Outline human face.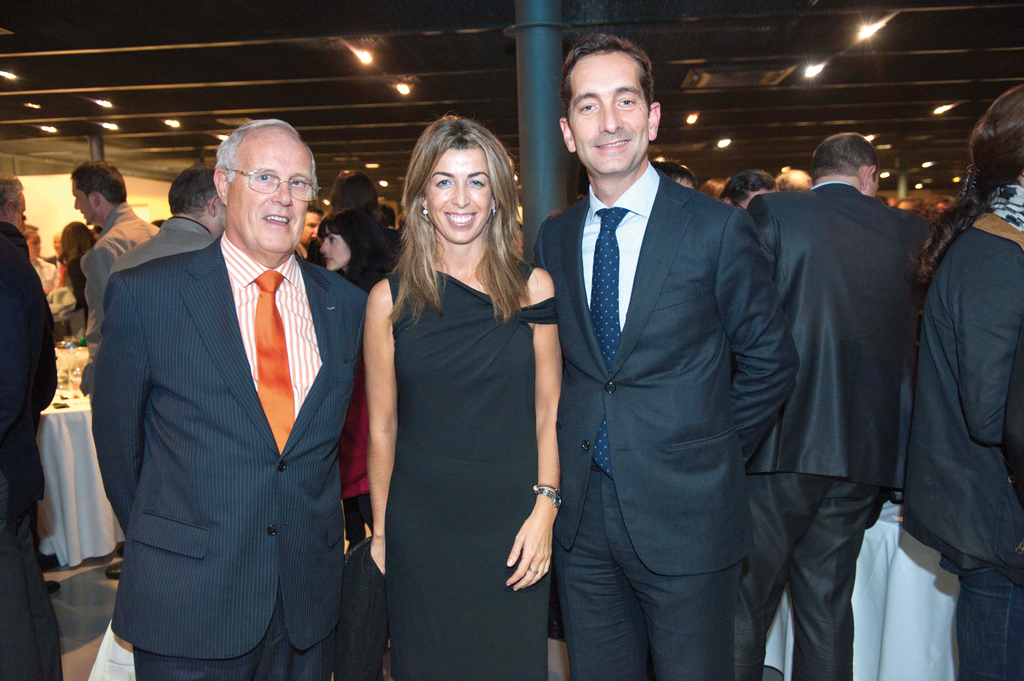
Outline: <bbox>69, 183, 88, 218</bbox>.
